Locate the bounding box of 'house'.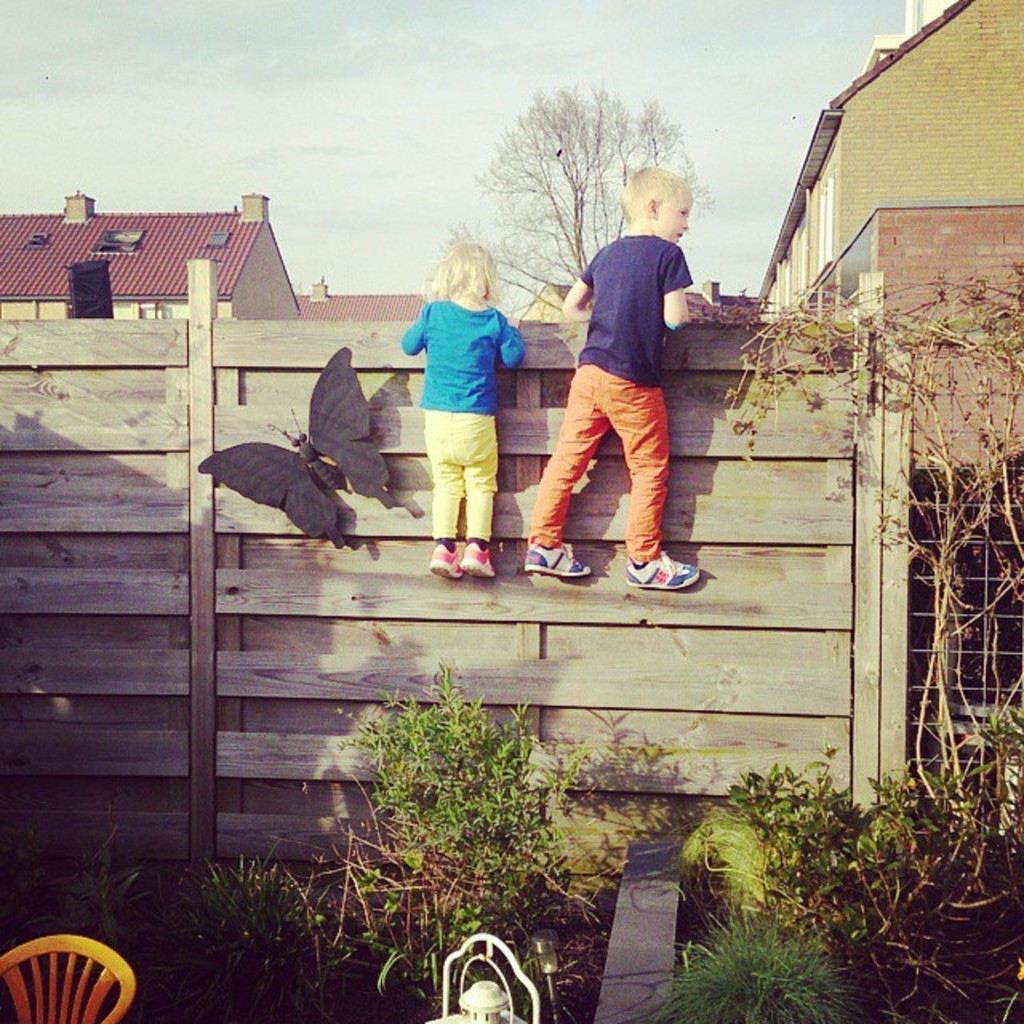
Bounding box: <region>758, 0, 1019, 309</region>.
